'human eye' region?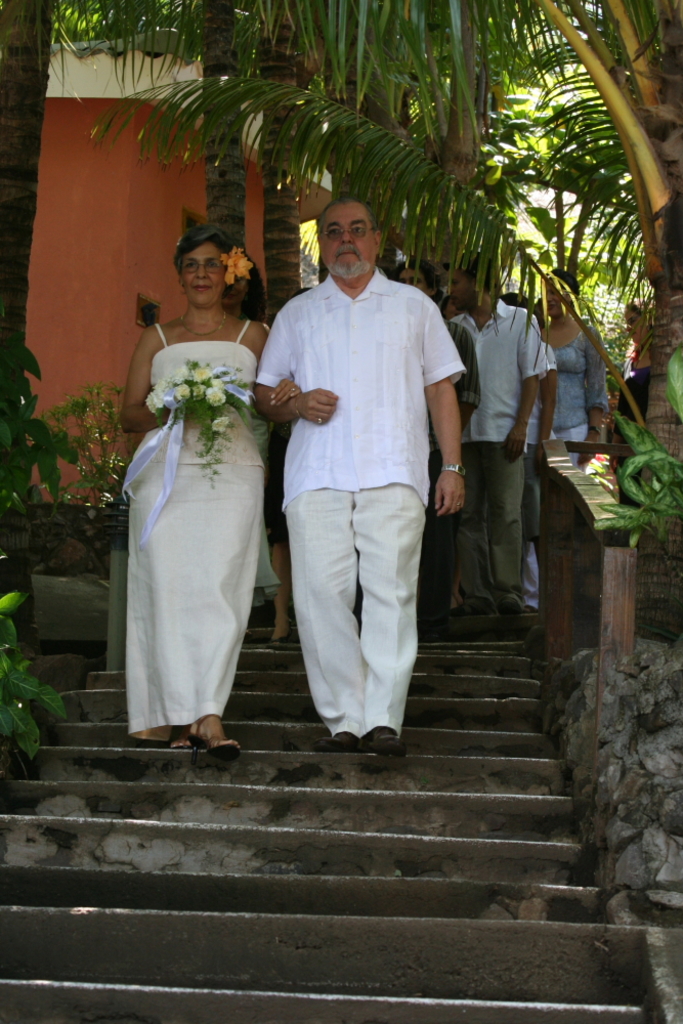
351,223,368,239
